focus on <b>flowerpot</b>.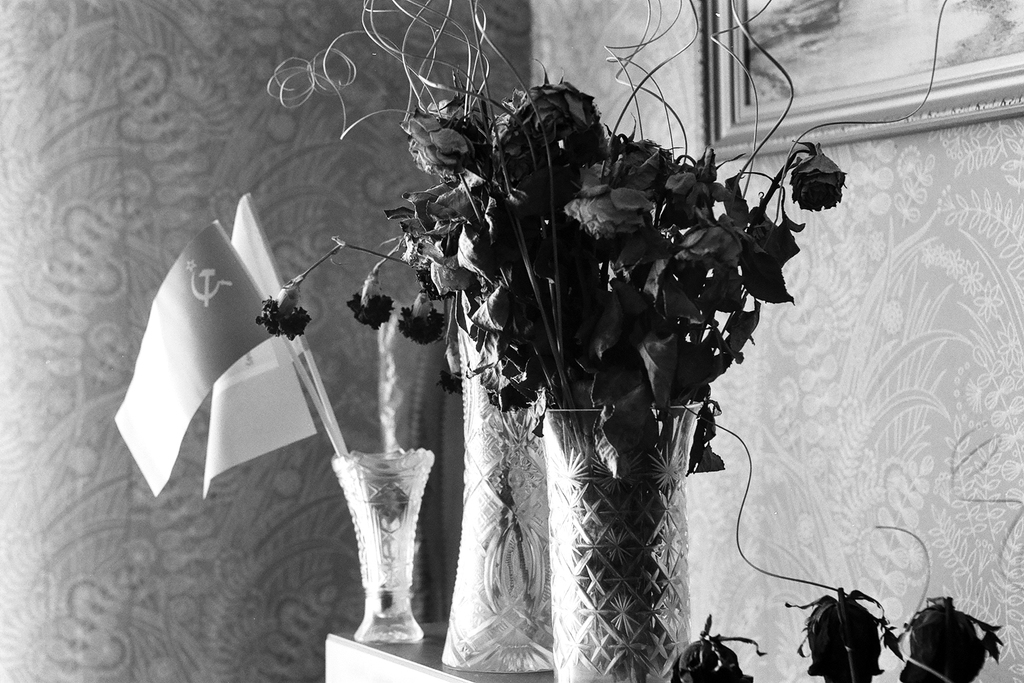
Focused at locate(539, 408, 707, 682).
